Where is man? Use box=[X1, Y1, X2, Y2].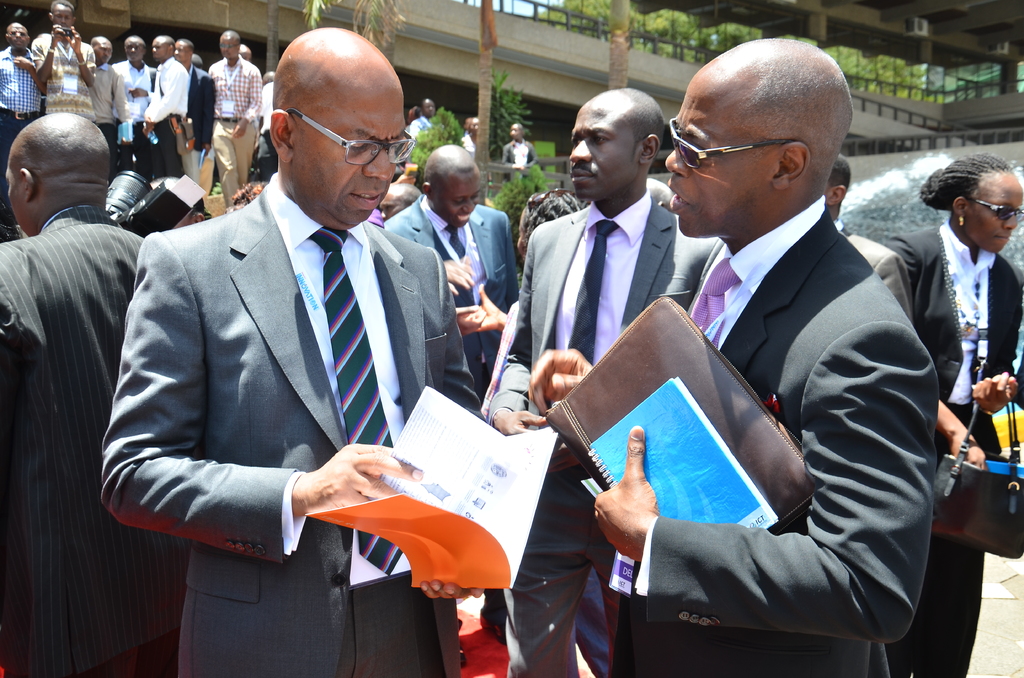
box=[30, 0, 94, 127].
